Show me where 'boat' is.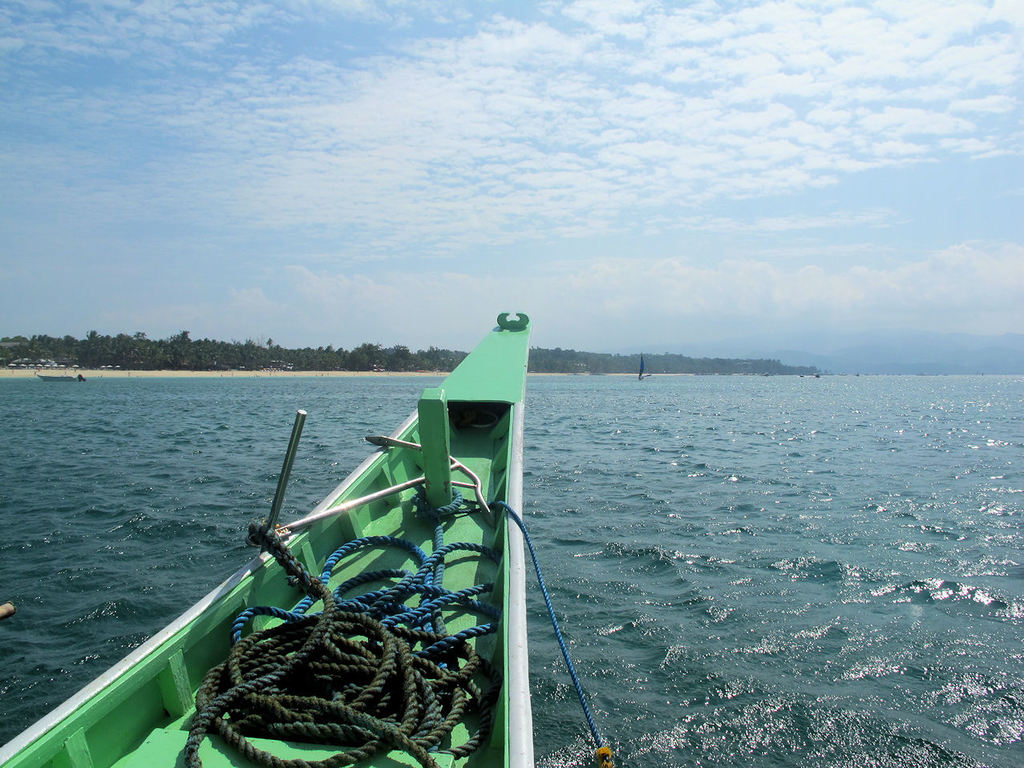
'boat' is at [41,376,81,380].
